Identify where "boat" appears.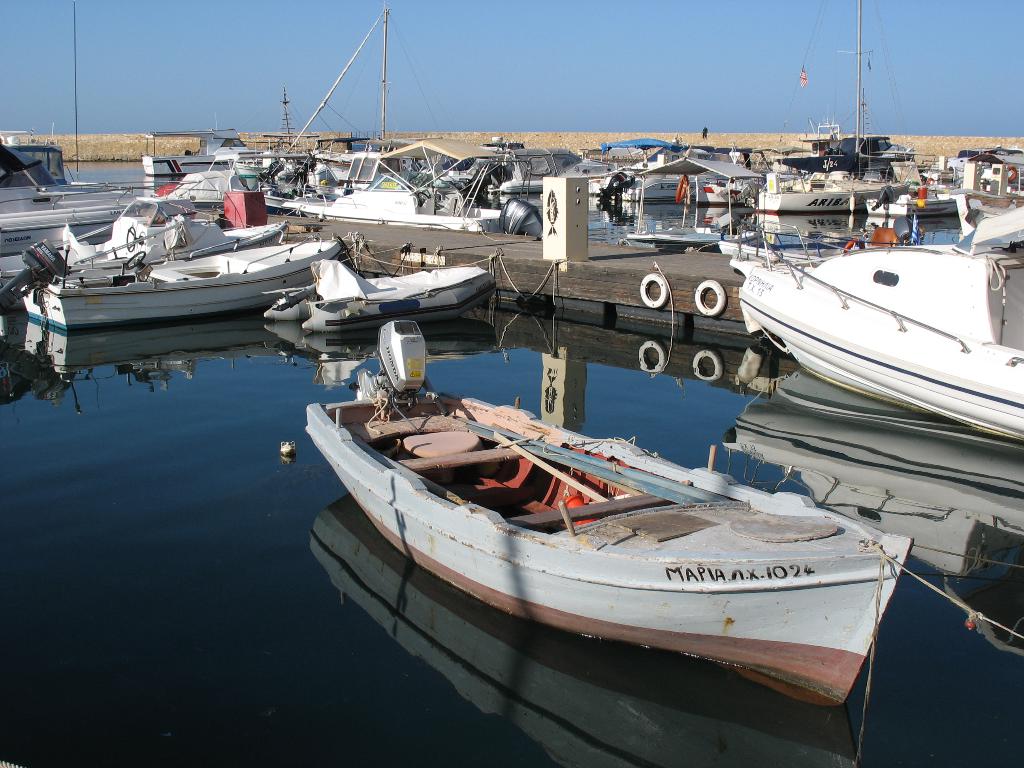
Appears at region(0, 199, 282, 284).
